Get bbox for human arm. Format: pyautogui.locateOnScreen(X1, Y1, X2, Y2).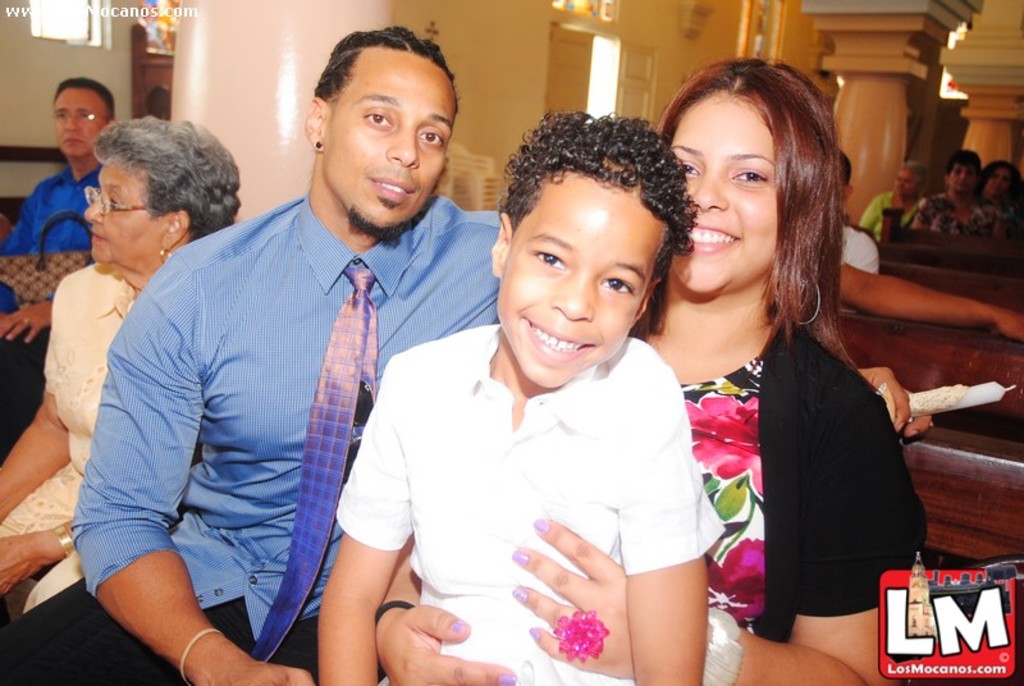
pyautogui.locateOnScreen(307, 380, 433, 685).
